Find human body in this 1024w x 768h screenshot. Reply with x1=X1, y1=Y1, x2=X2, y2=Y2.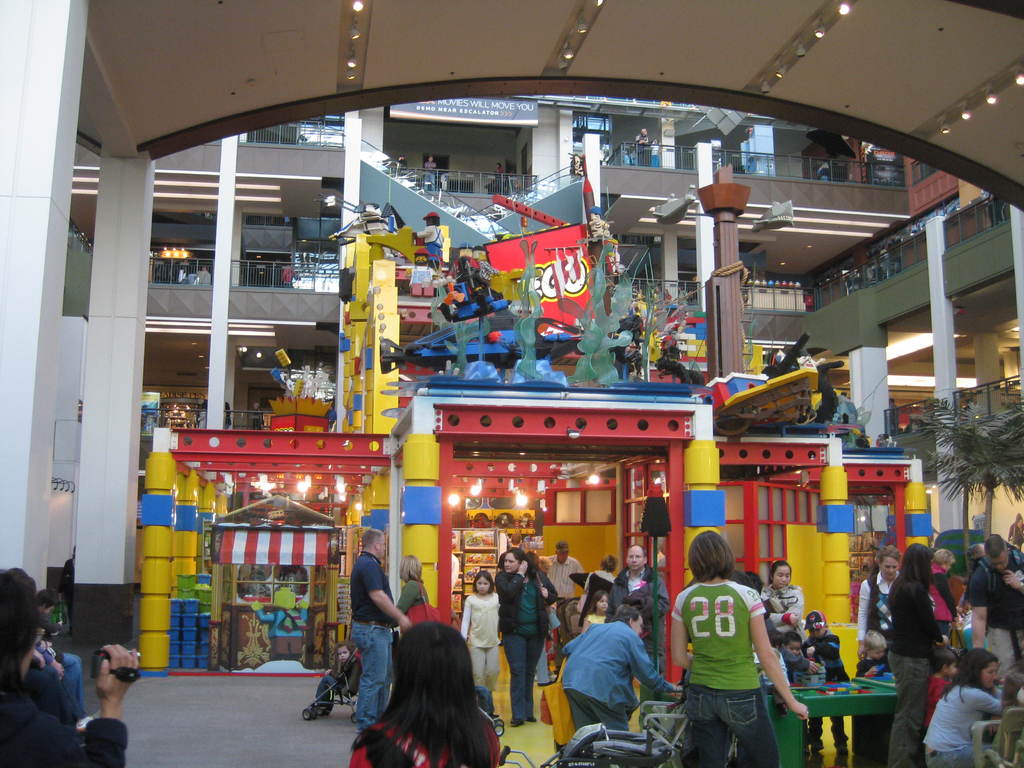
x1=500, y1=169, x2=515, y2=192.
